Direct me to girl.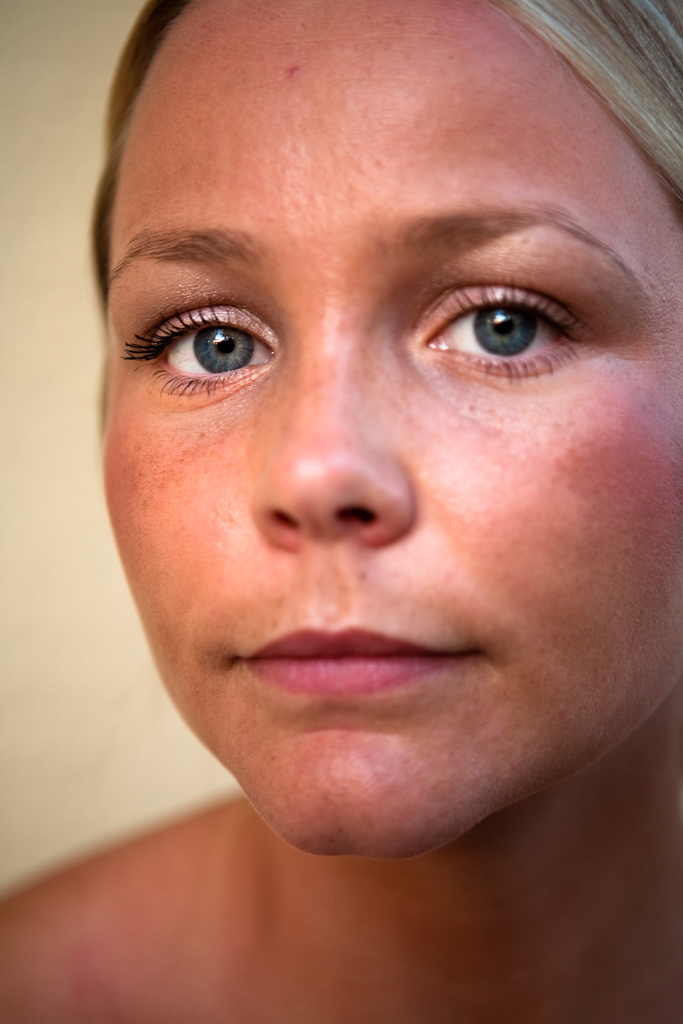
Direction: (left=0, top=0, right=682, bottom=1023).
